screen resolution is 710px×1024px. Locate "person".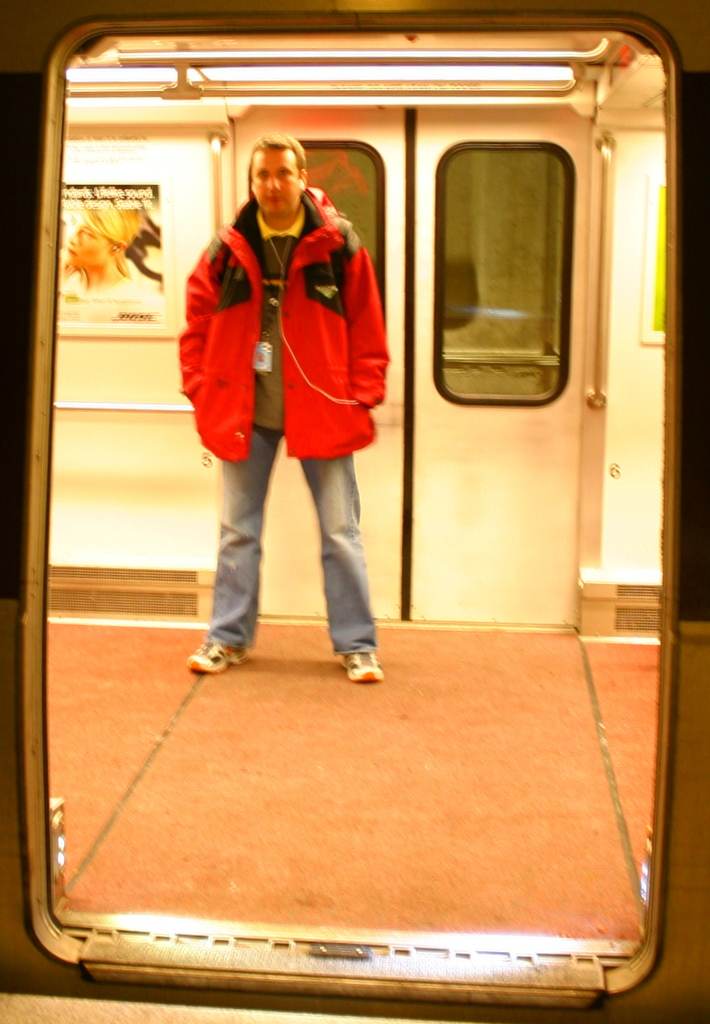
[175, 134, 388, 684].
